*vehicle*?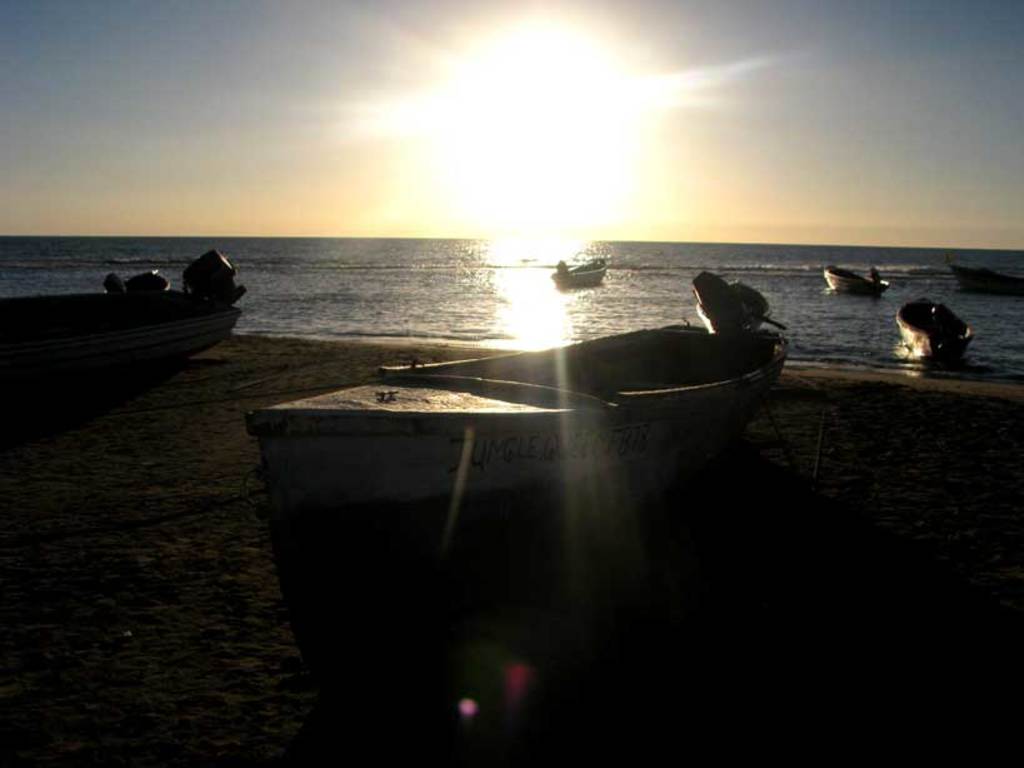
824/266/889/303
